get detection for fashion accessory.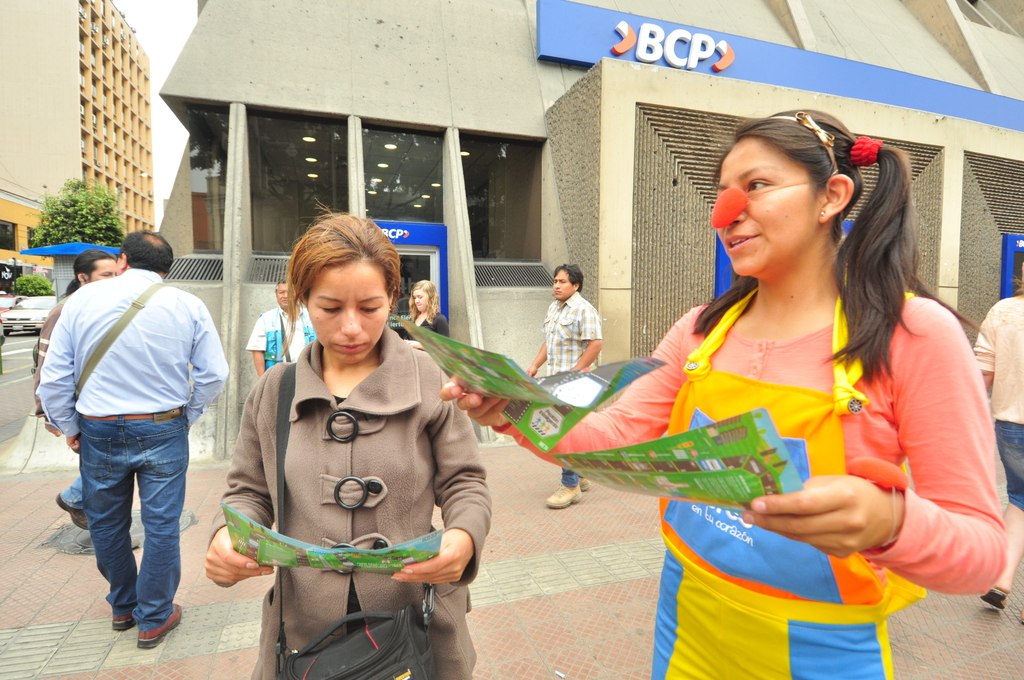
Detection: {"x1": 52, "y1": 494, "x2": 90, "y2": 529}.
